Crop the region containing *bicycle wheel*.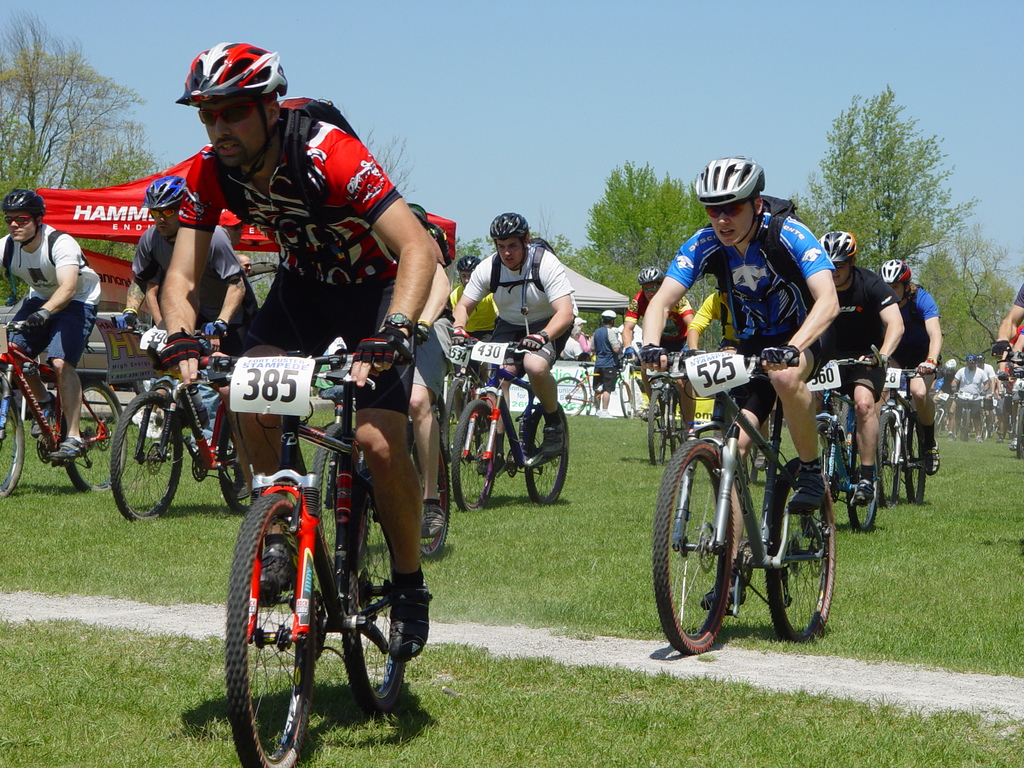
Crop region: 554 376 588 417.
